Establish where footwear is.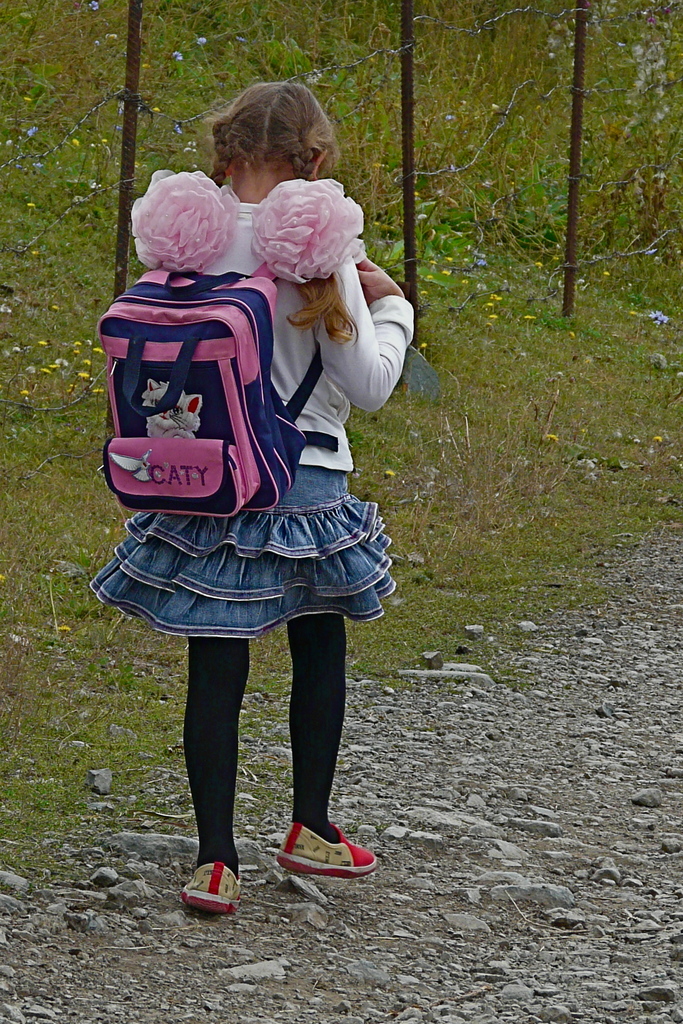
Established at (left=178, top=856, right=242, bottom=922).
